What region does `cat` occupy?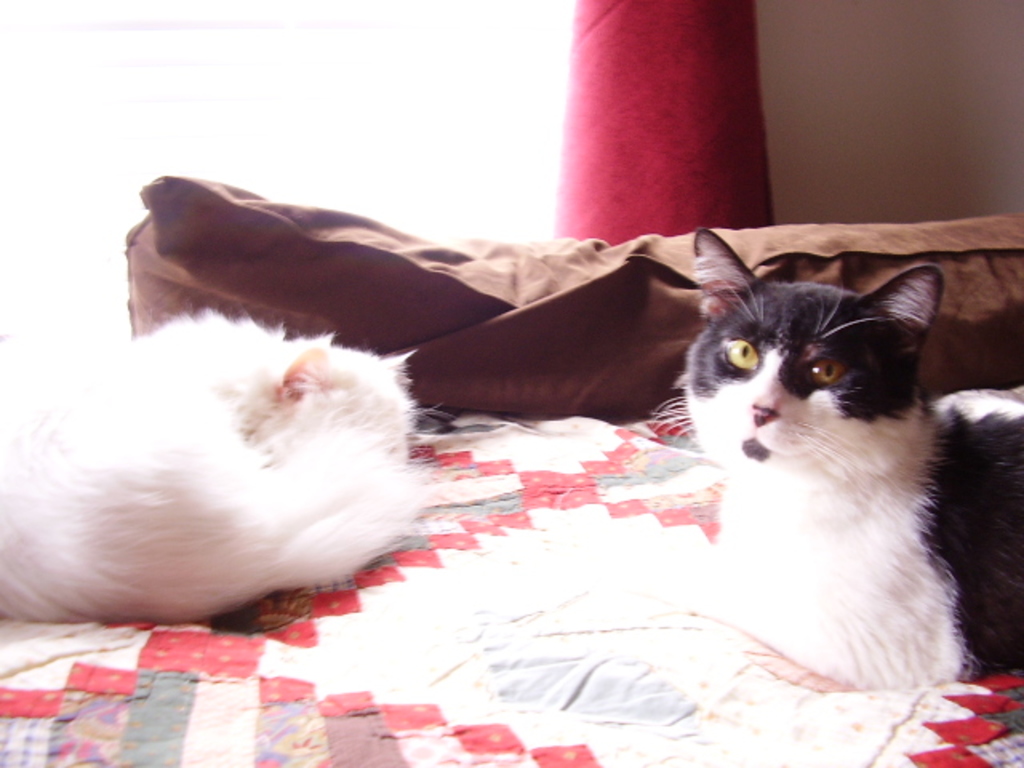
pyautogui.locateOnScreen(0, 302, 458, 635).
